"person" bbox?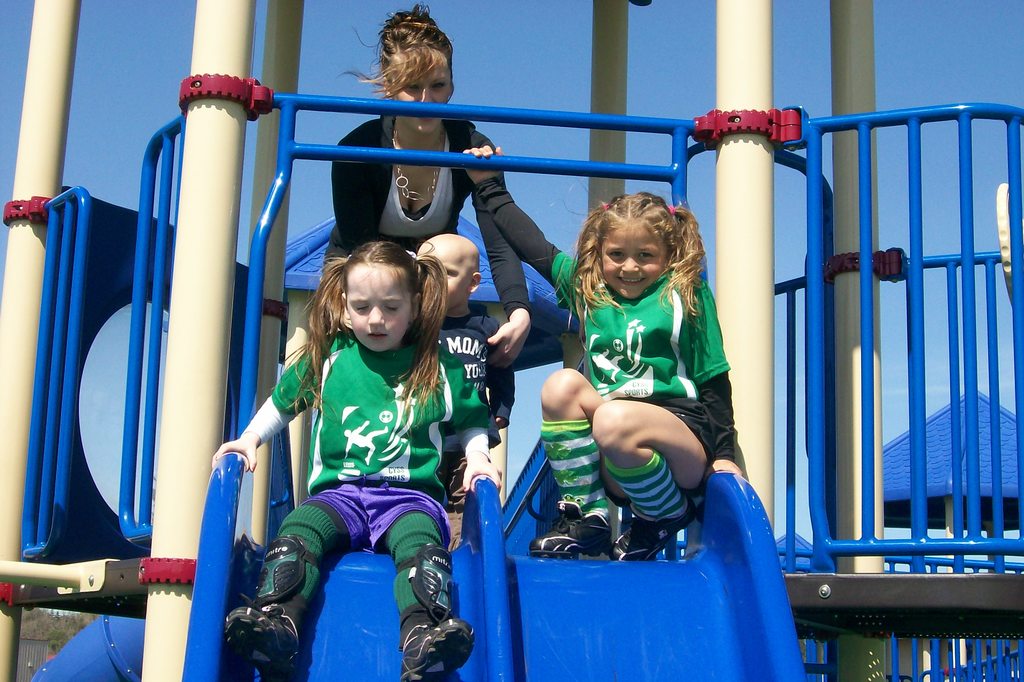
pyautogui.locateOnScreen(325, 0, 538, 363)
